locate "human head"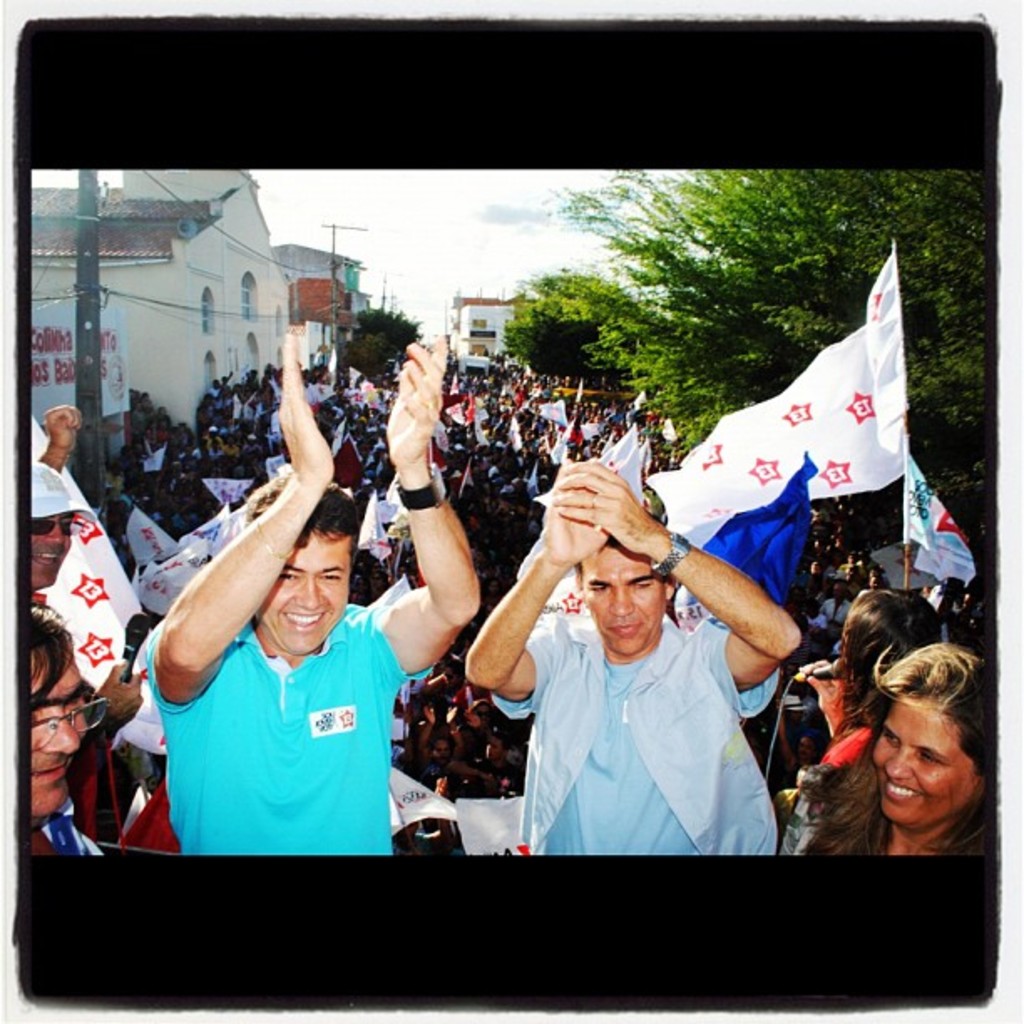
{"left": 833, "top": 591, "right": 935, "bottom": 709}
